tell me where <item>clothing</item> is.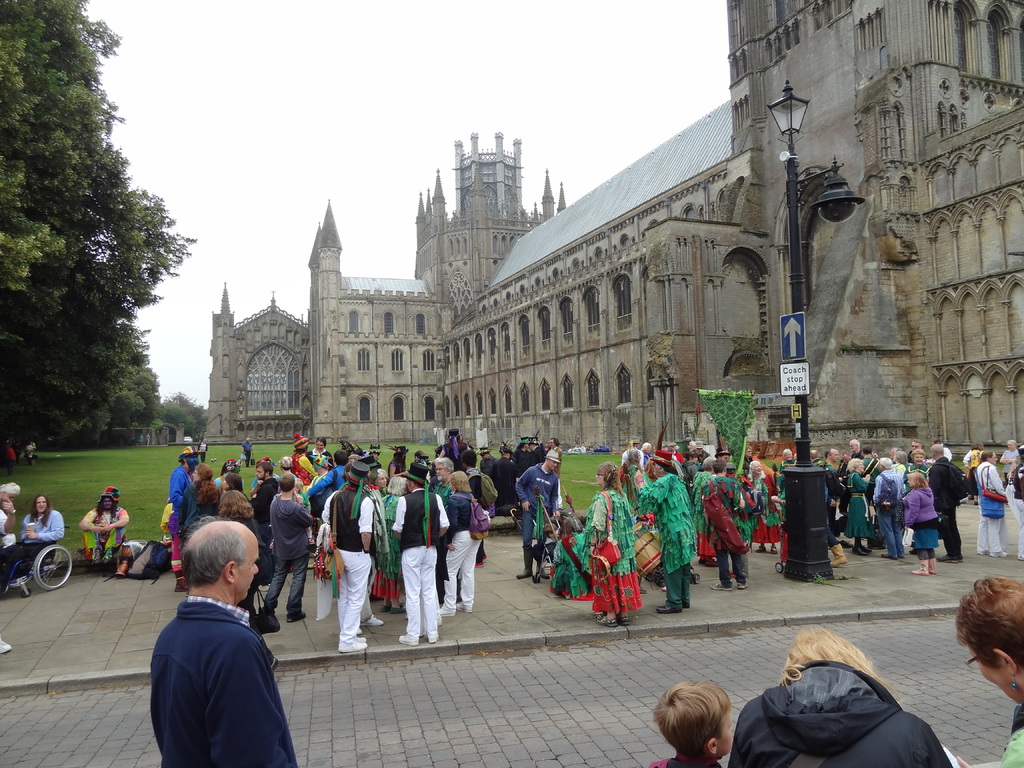
<item>clothing</item> is at <bbox>554, 533, 592, 603</bbox>.
